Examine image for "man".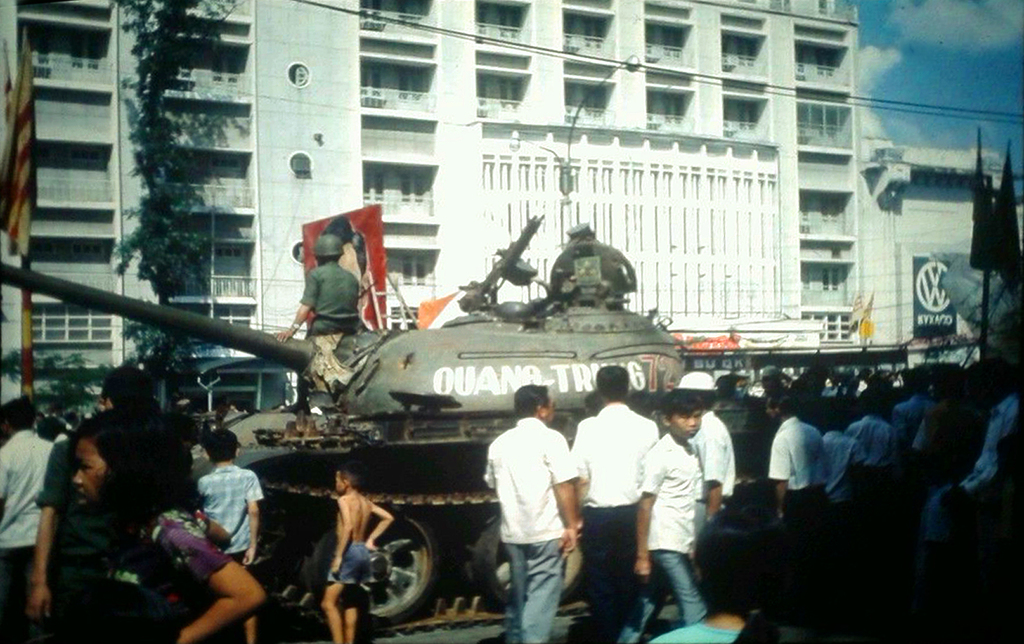
Examination result: 490,389,590,638.
